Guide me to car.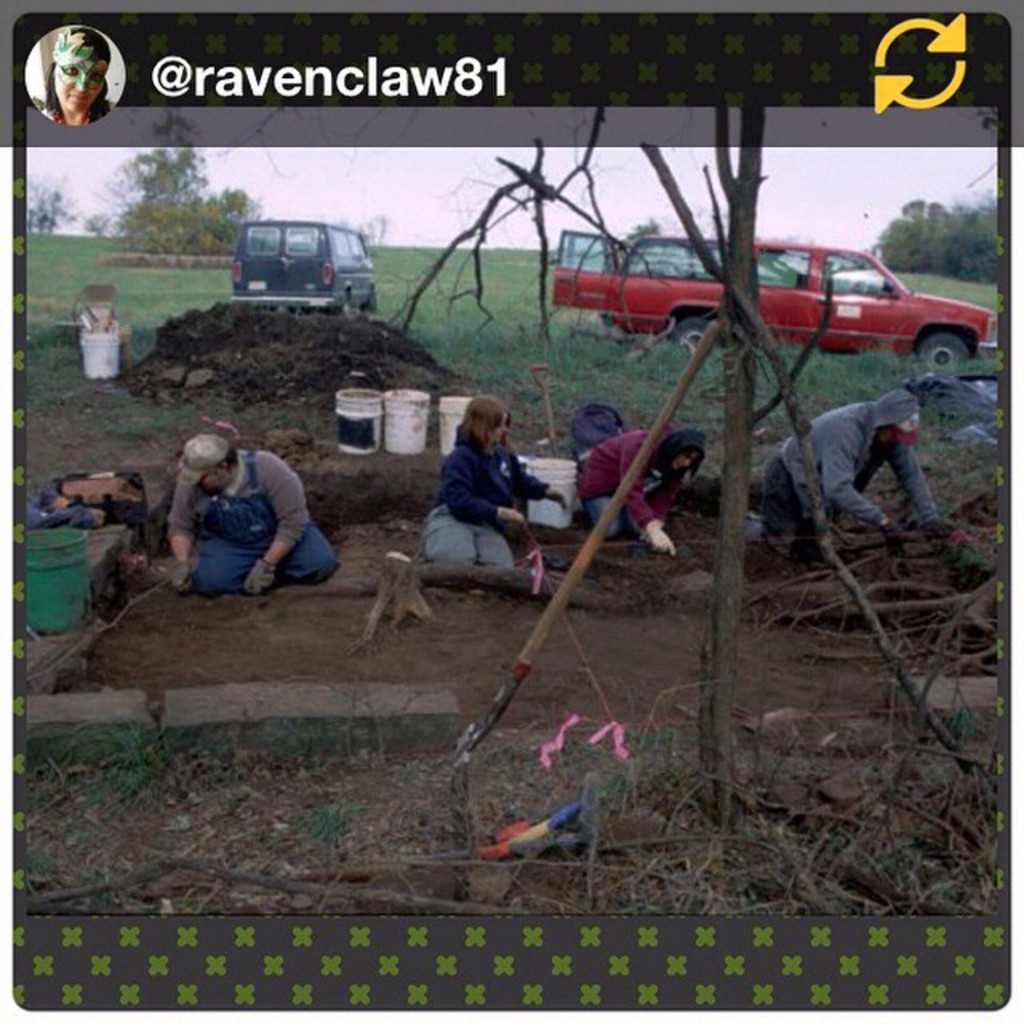
Guidance: pyautogui.locateOnScreen(230, 216, 384, 315).
